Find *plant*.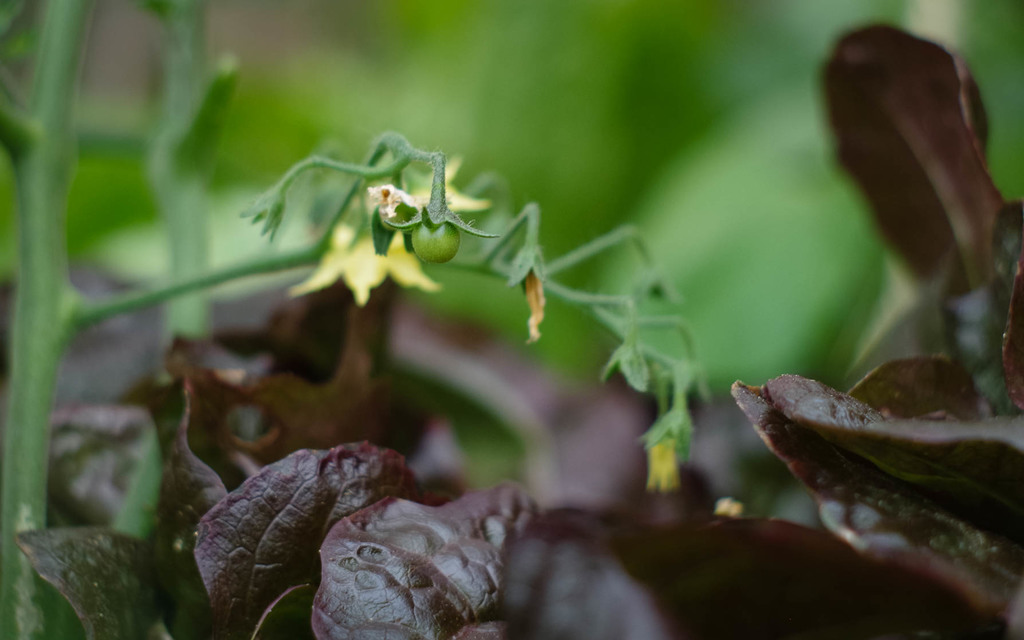
x1=0, y1=0, x2=708, y2=639.
